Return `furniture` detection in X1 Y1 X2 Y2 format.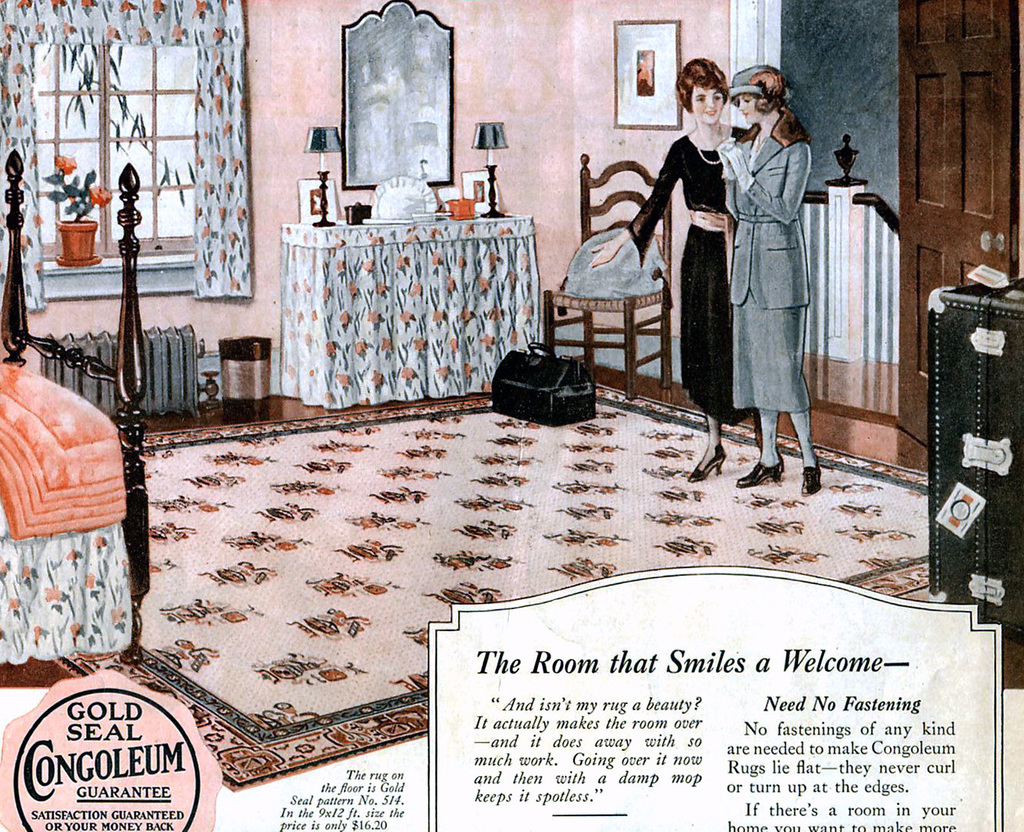
280 211 540 412.
